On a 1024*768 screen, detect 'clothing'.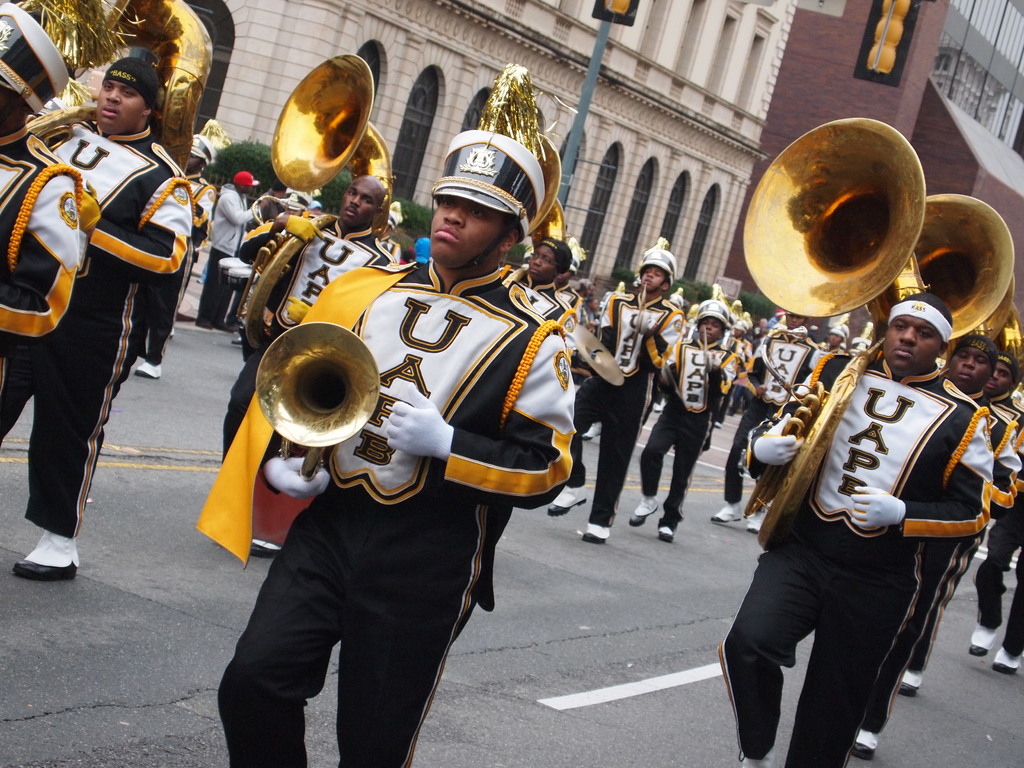
box(48, 118, 195, 539).
